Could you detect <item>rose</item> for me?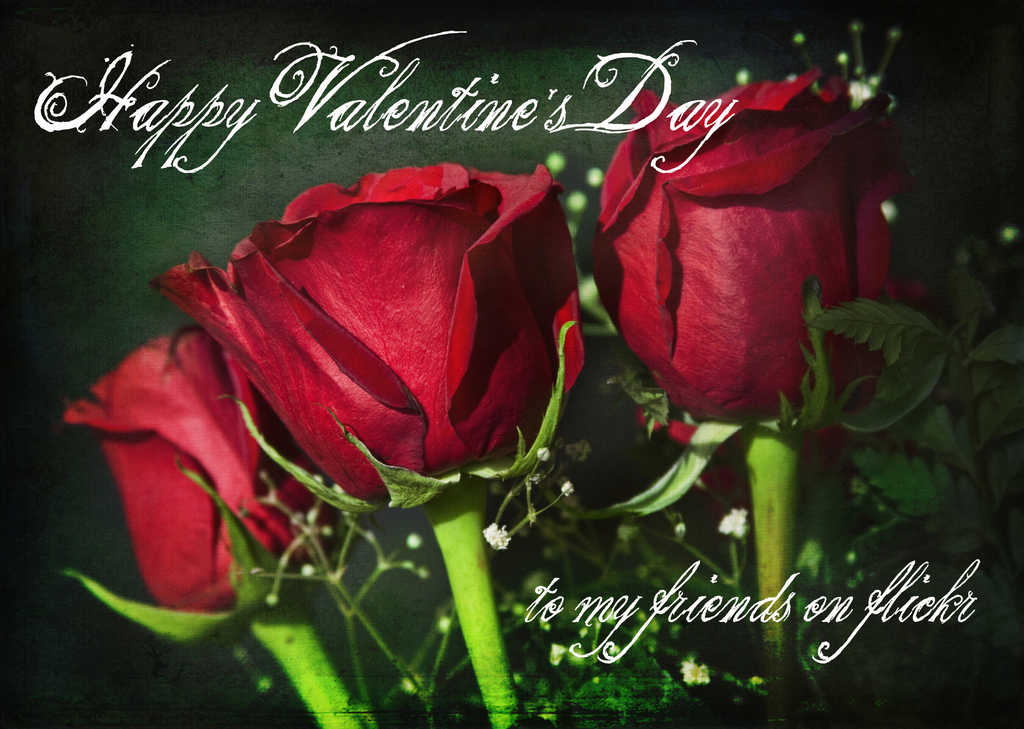
Detection result: {"left": 588, "top": 69, "right": 928, "bottom": 497}.
